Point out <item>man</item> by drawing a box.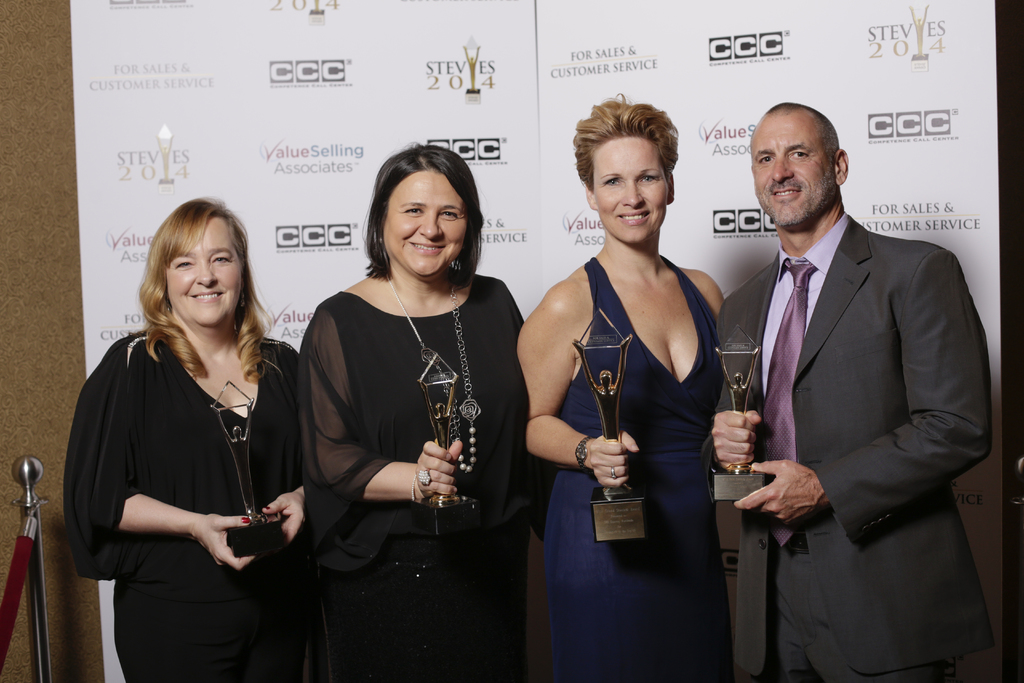
pyautogui.locateOnScreen(701, 94, 1006, 682).
